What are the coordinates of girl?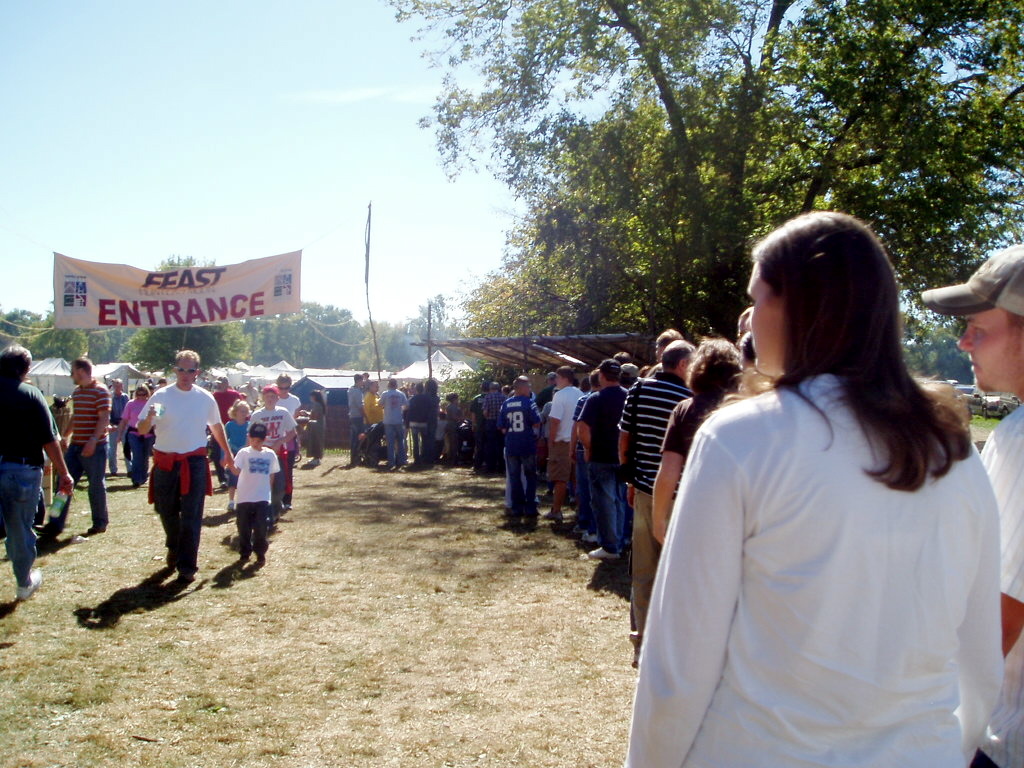
BBox(218, 397, 249, 508).
